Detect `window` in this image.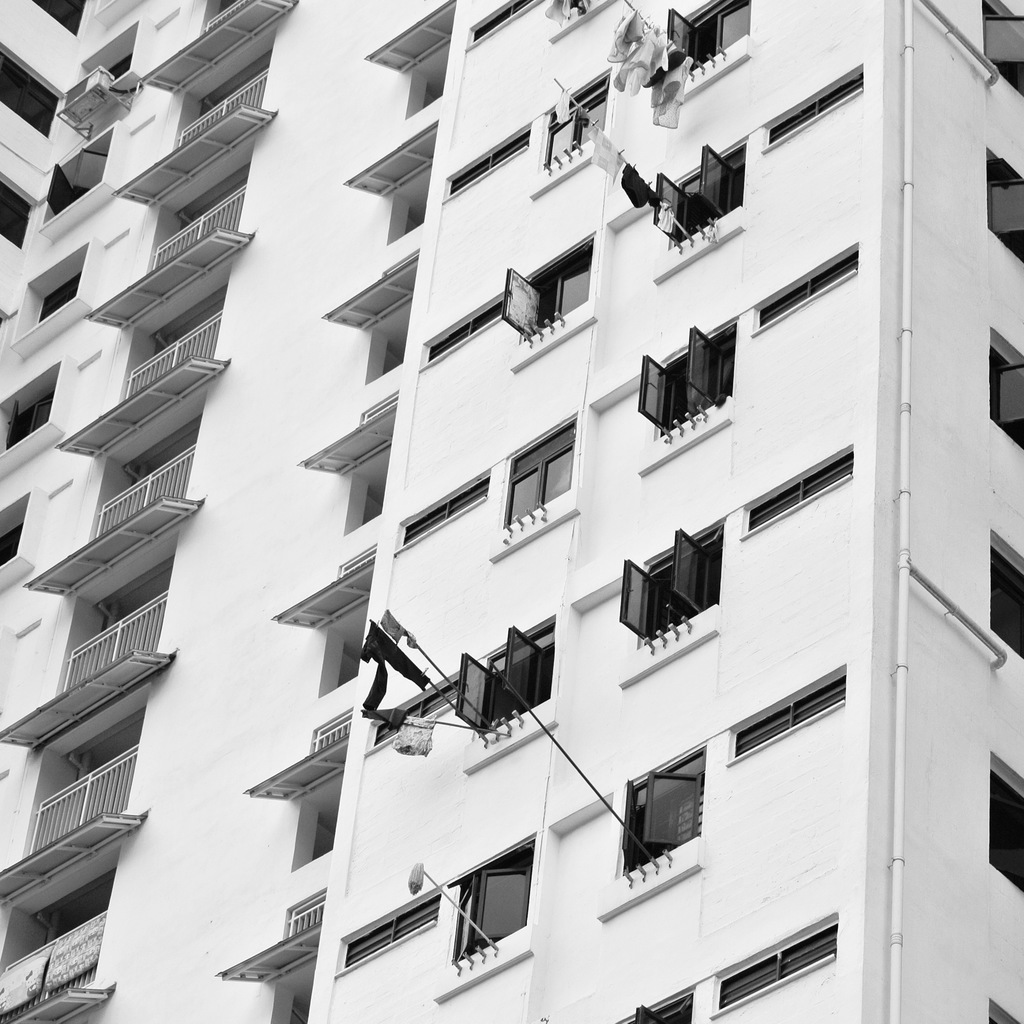
Detection: x1=500, y1=417, x2=574, y2=529.
